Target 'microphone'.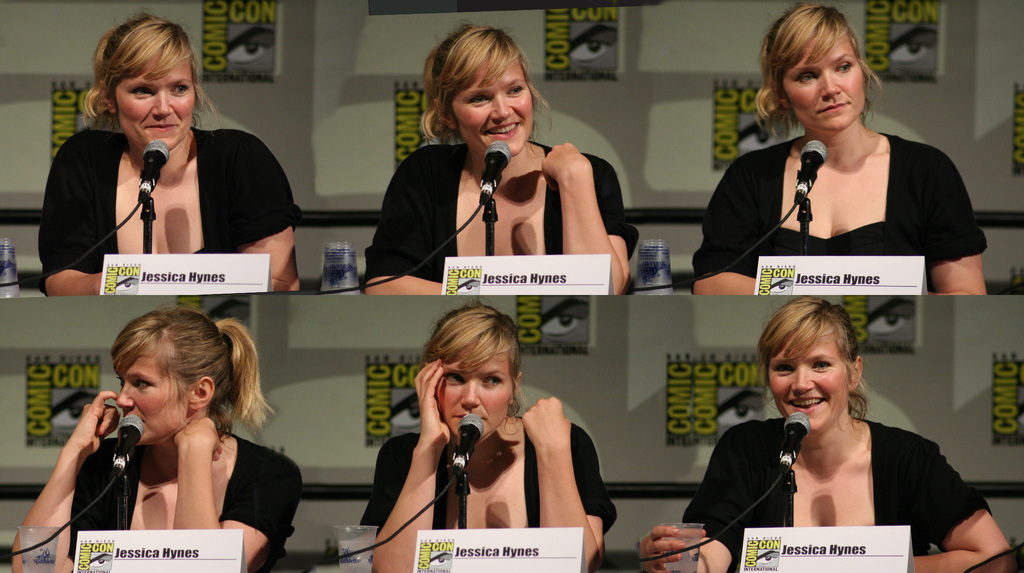
Target region: {"x1": 778, "y1": 411, "x2": 808, "y2": 466}.
